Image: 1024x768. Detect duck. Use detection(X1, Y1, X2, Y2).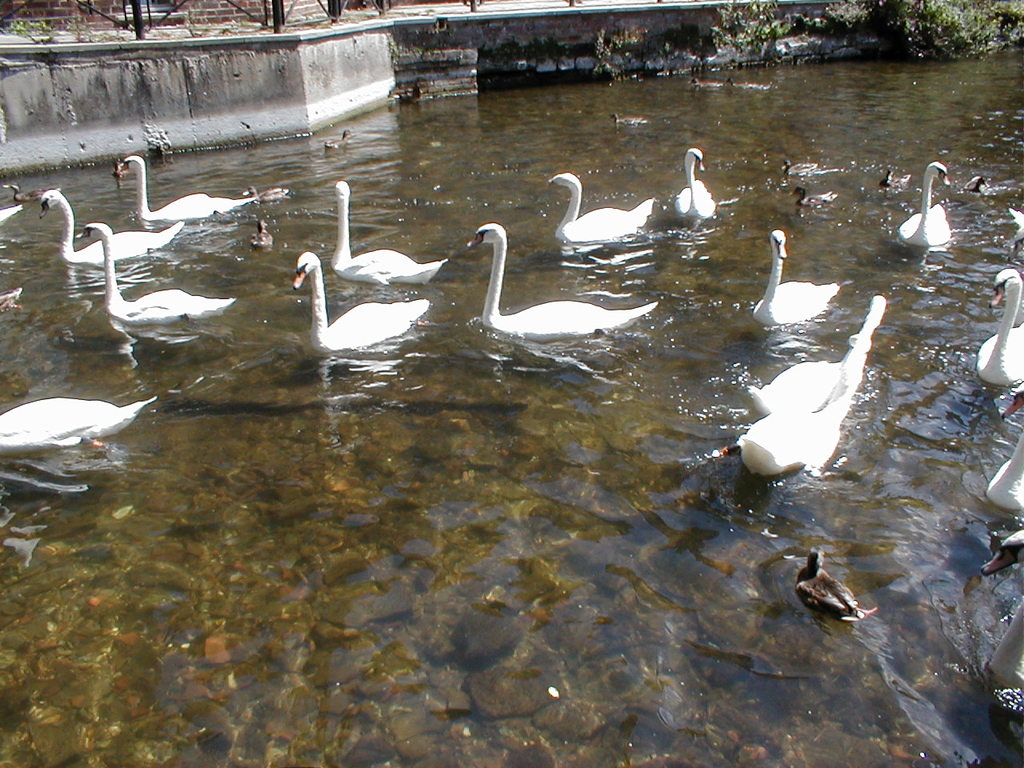
detection(42, 190, 184, 274).
